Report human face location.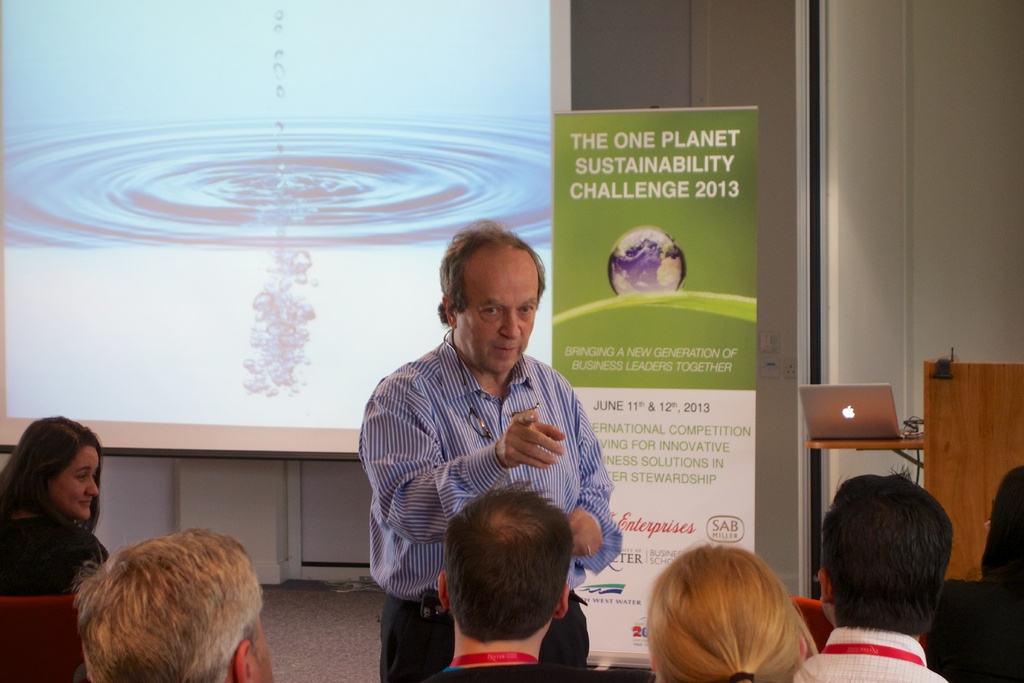
Report: (left=454, top=247, right=536, bottom=375).
